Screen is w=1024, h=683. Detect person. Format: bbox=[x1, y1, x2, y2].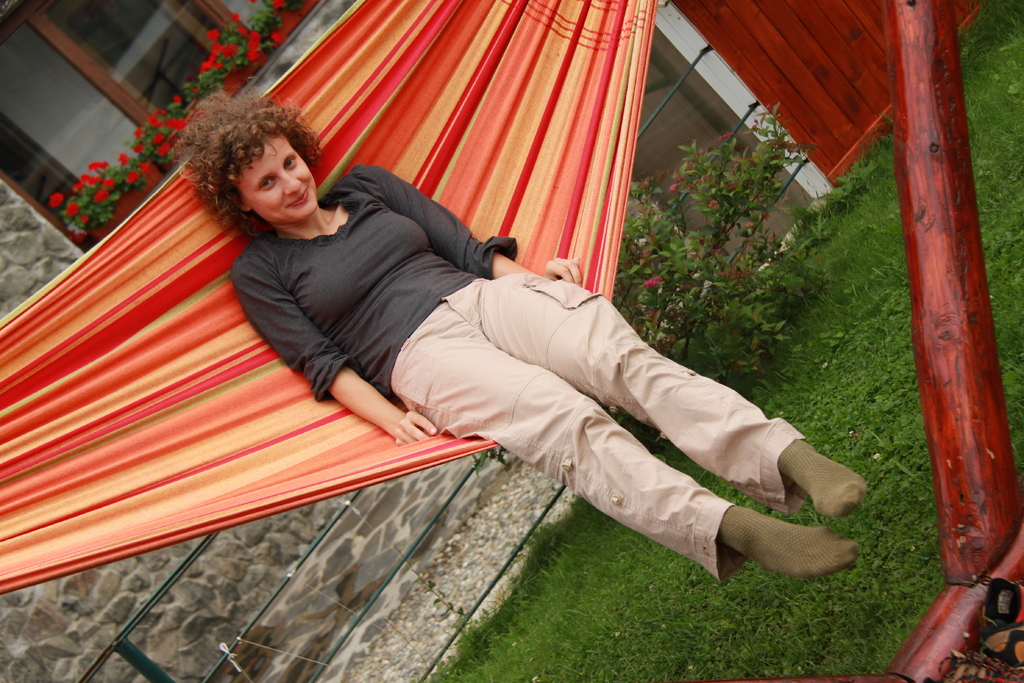
bbox=[178, 89, 868, 583].
